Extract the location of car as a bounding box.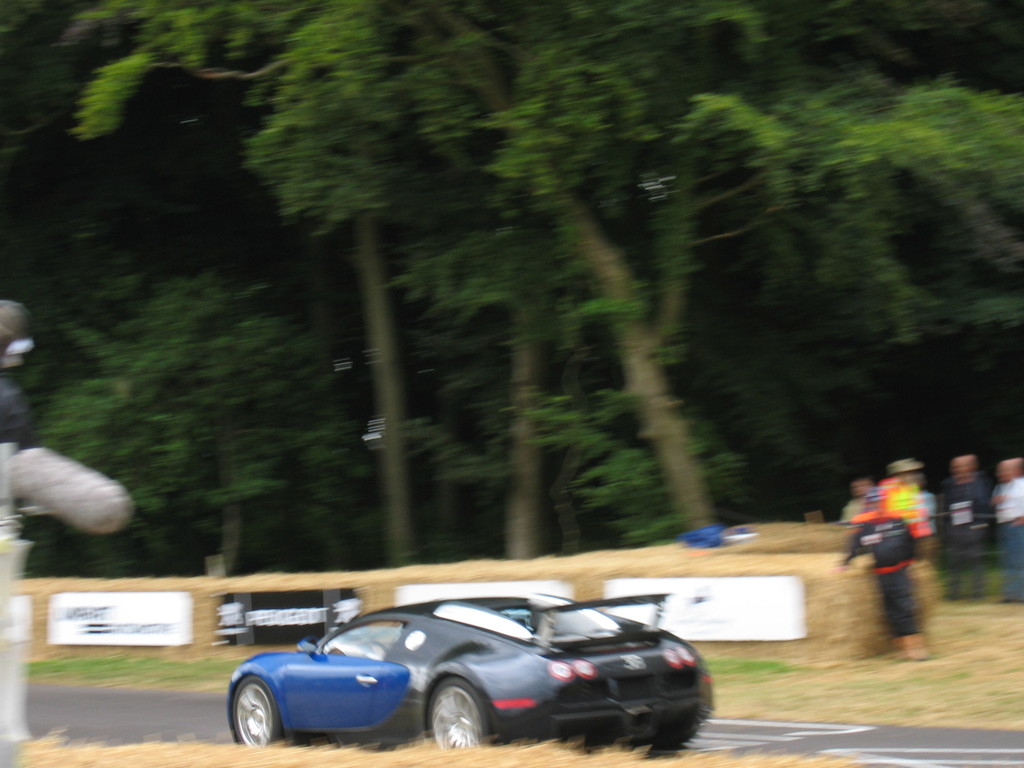
bbox=[225, 595, 713, 756].
